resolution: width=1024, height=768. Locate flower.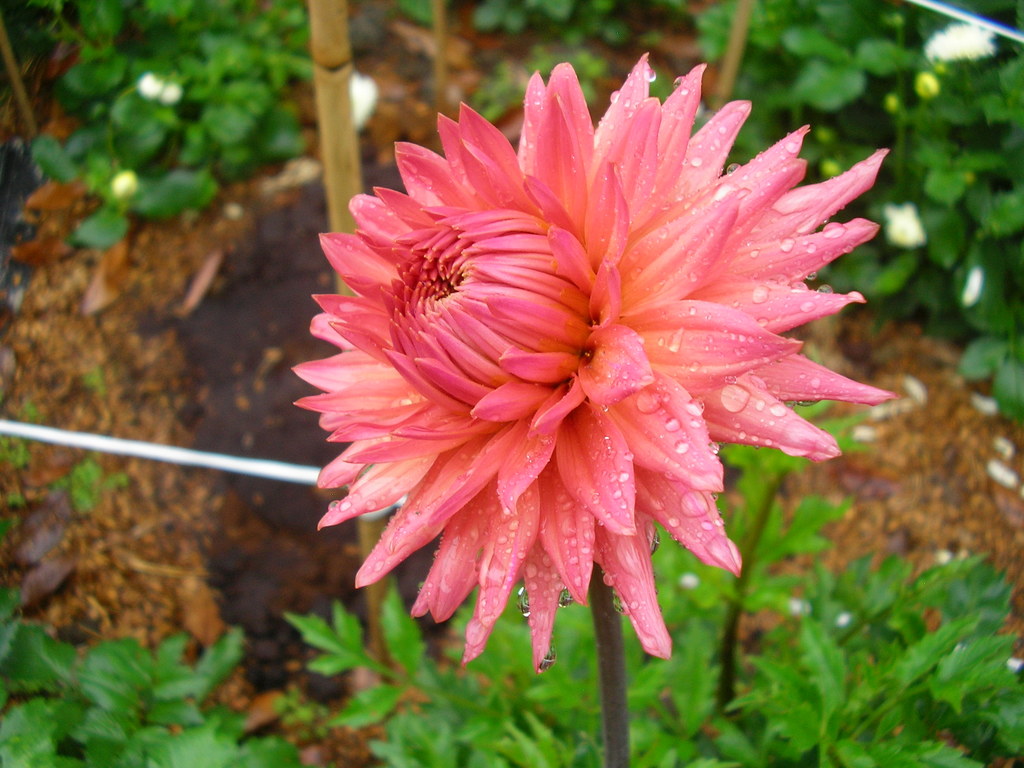
(left=353, top=72, right=377, bottom=132).
